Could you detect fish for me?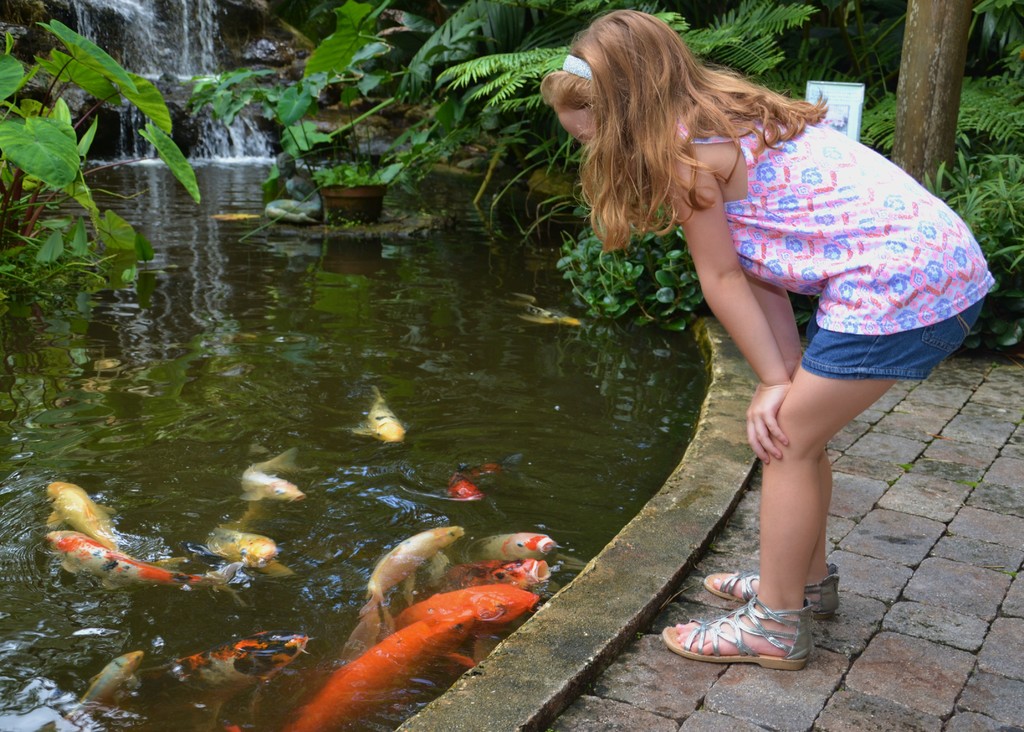
Detection result: x1=39, y1=528, x2=253, y2=607.
